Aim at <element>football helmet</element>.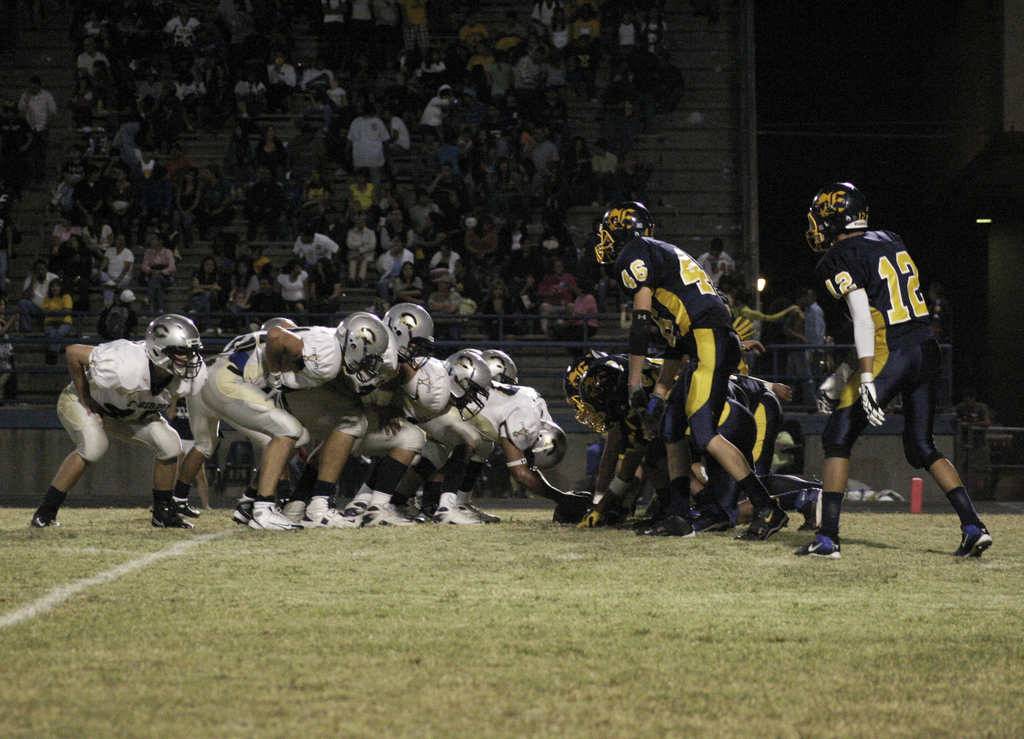
Aimed at bbox=[803, 183, 869, 253].
